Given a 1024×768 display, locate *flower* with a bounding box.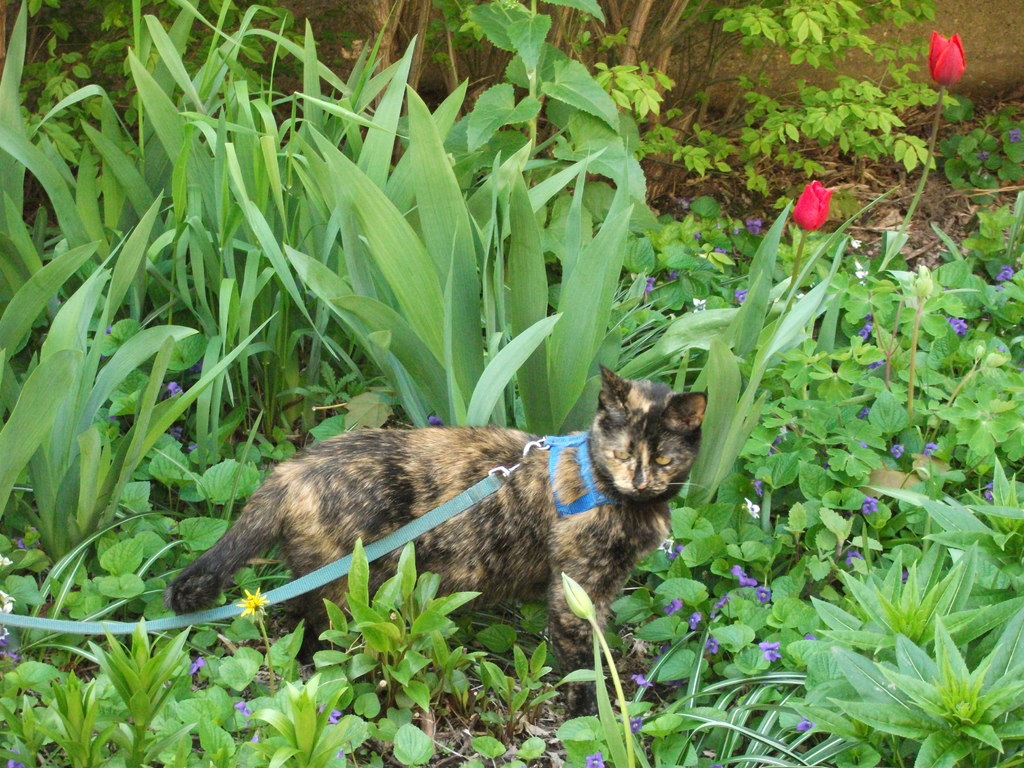
Located: (x1=863, y1=496, x2=877, y2=516).
